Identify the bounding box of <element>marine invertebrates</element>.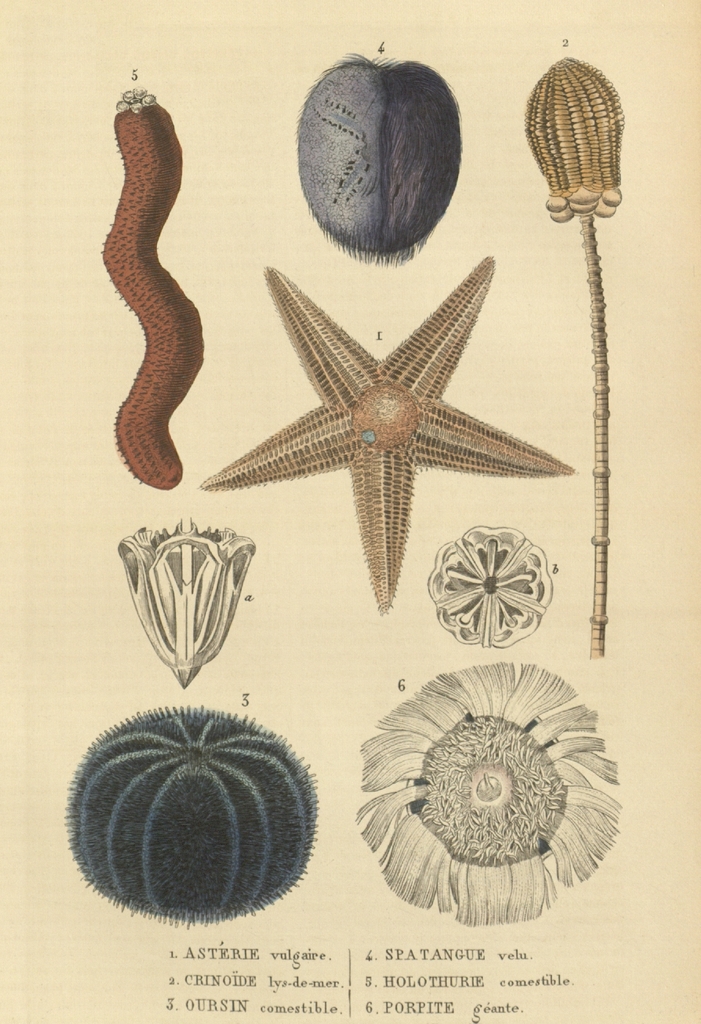
box(108, 516, 260, 698).
